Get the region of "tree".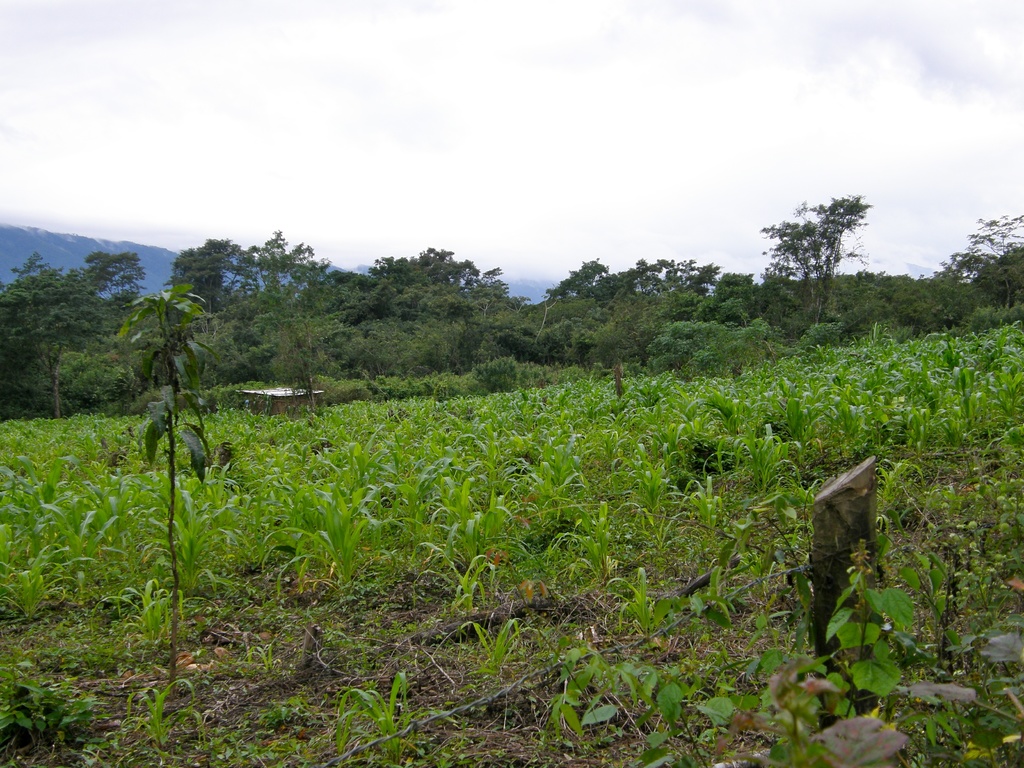
(x1=169, y1=226, x2=297, y2=394).
